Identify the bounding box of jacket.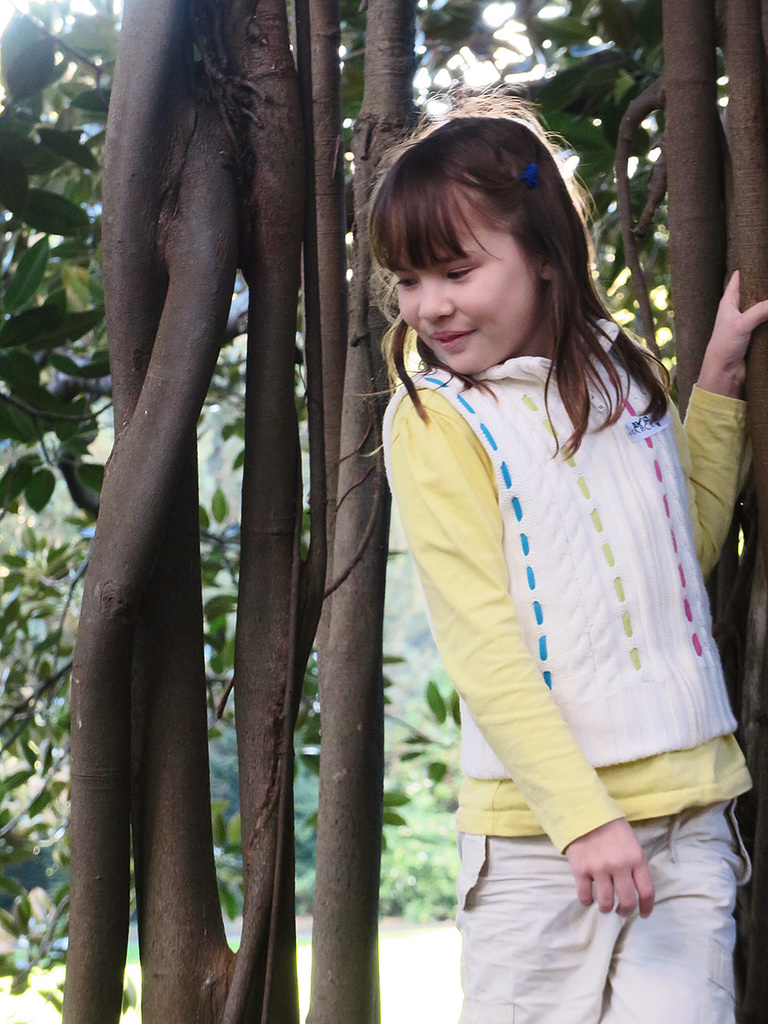
region(332, 267, 744, 834).
